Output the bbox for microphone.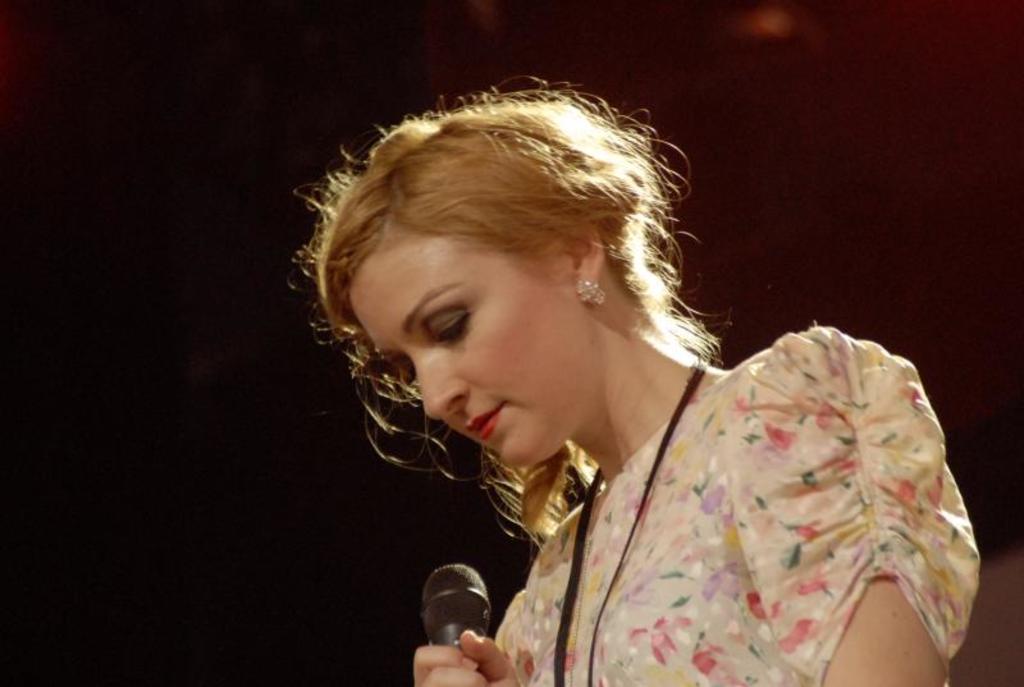
box=[394, 573, 495, 661].
